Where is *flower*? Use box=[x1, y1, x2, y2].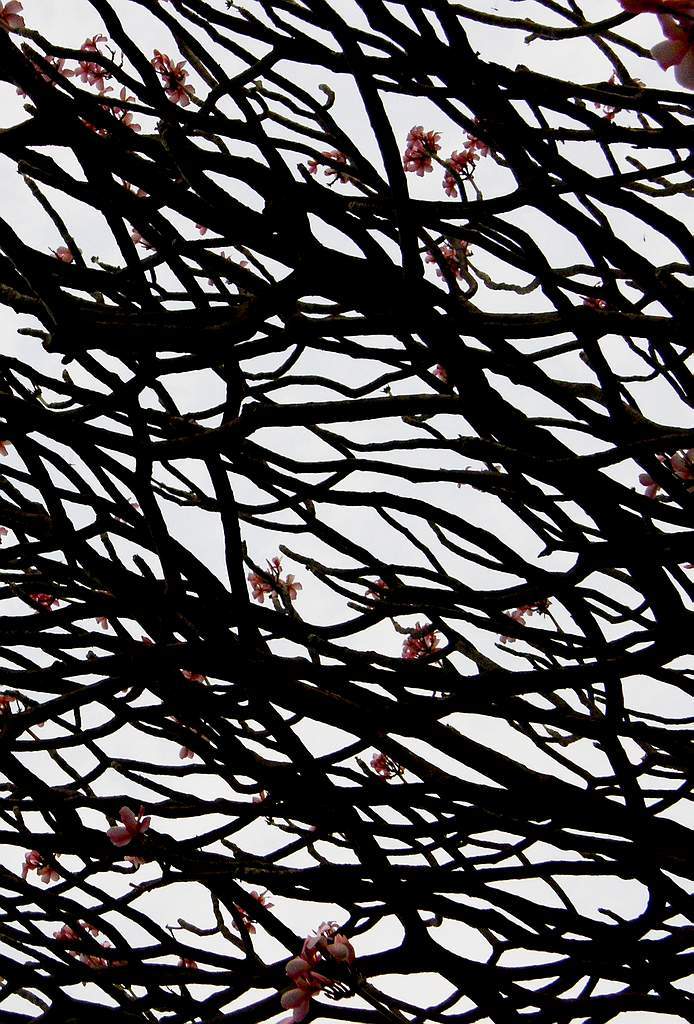
box=[622, 0, 693, 91].
